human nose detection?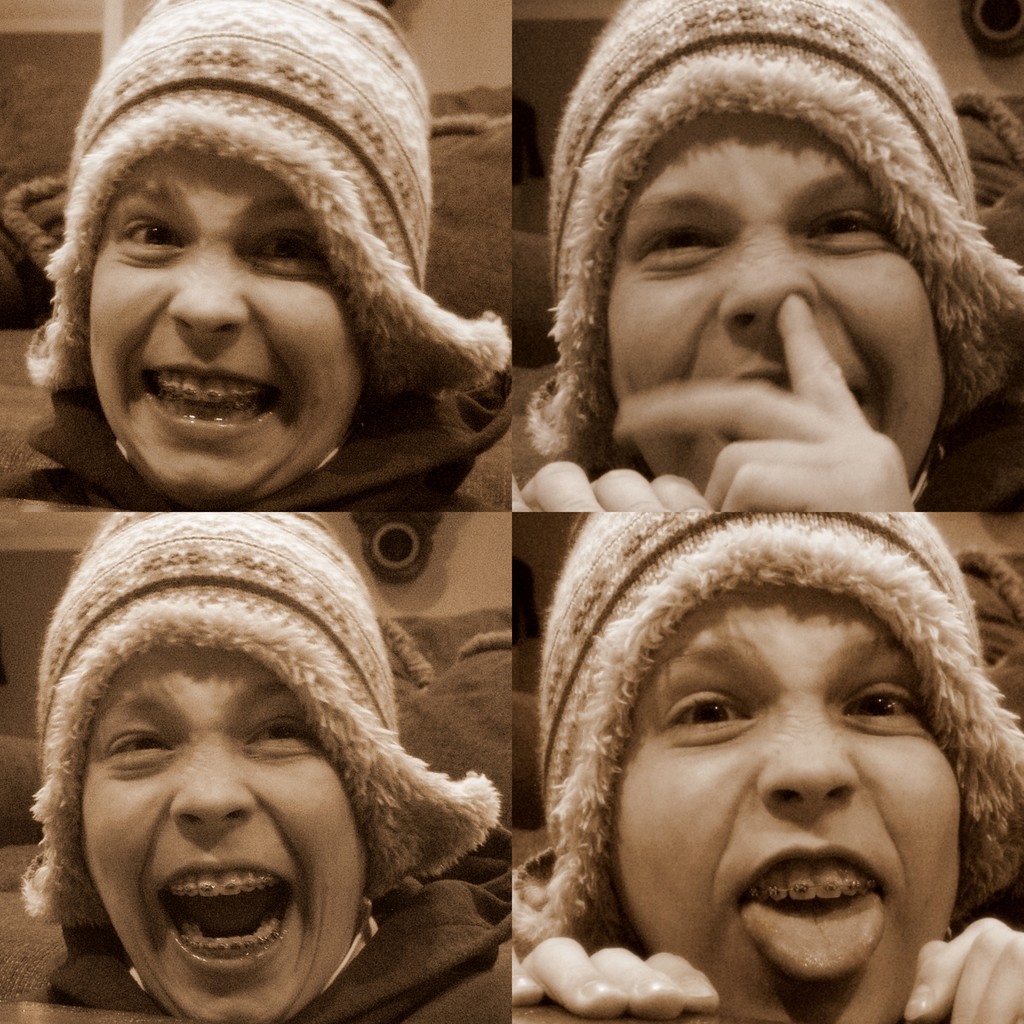
bbox=[165, 237, 252, 344]
